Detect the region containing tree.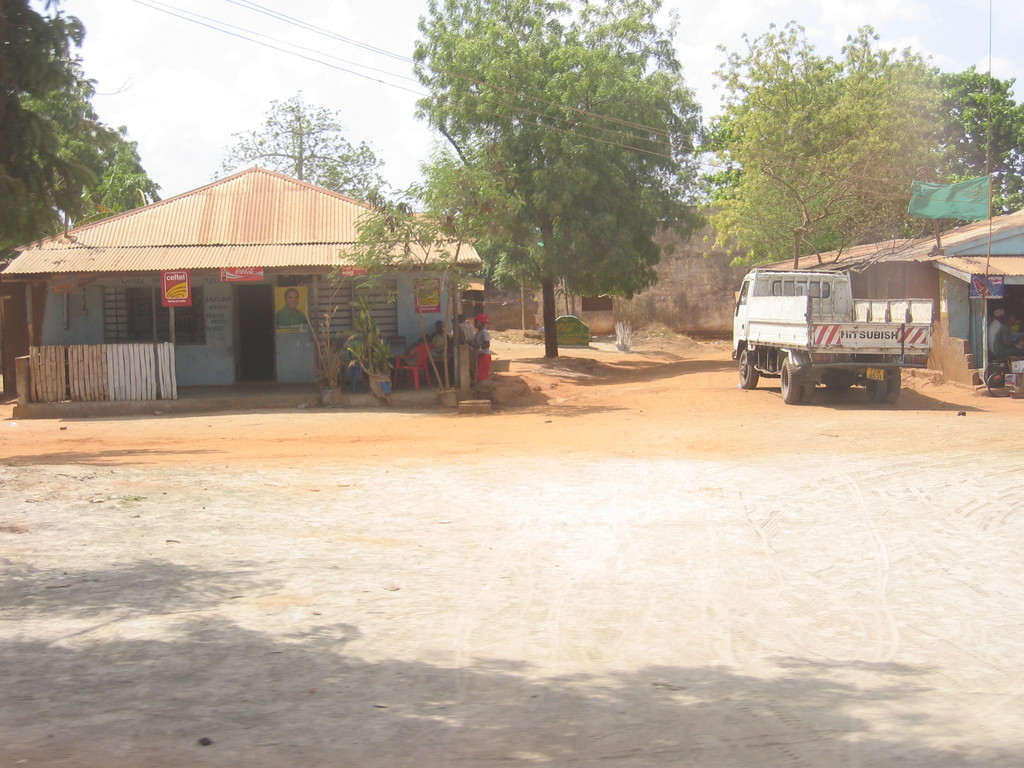
box(684, 20, 973, 271).
